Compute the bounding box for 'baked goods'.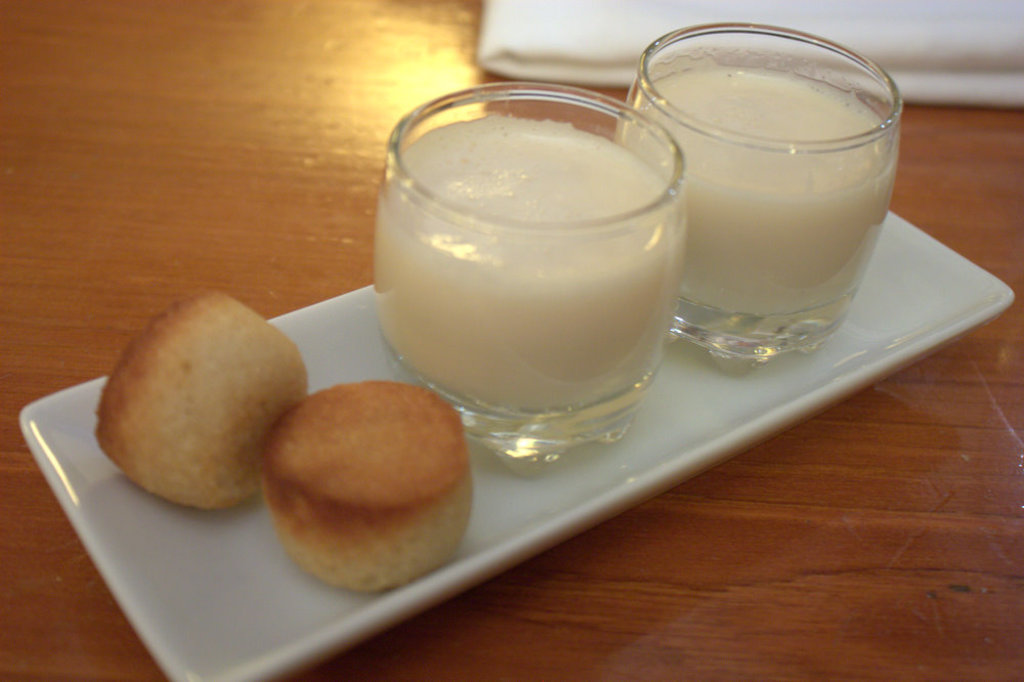
bbox=[90, 285, 309, 515].
